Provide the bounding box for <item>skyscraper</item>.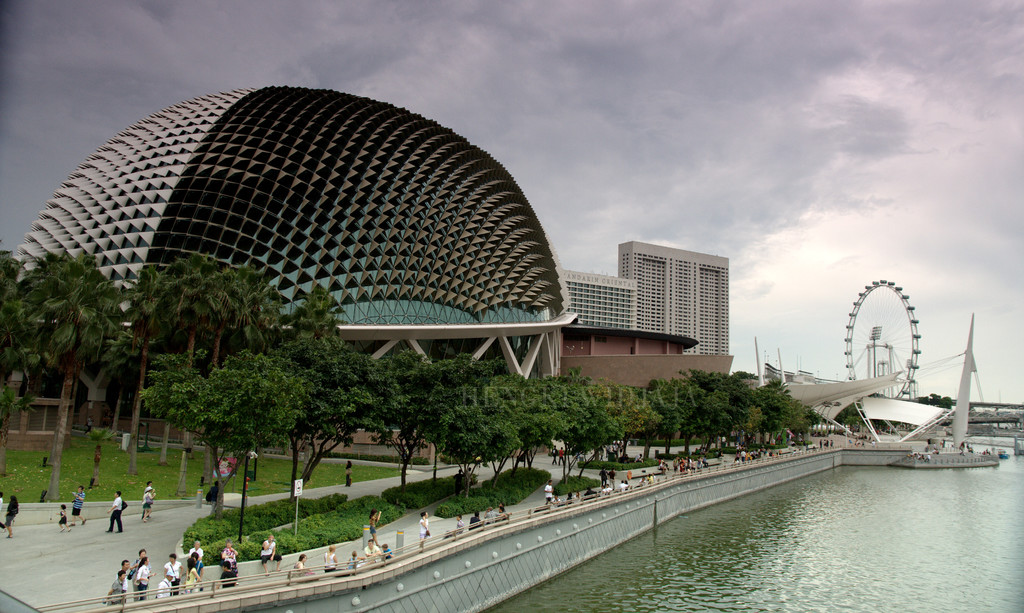
<box>618,241,732,356</box>.
